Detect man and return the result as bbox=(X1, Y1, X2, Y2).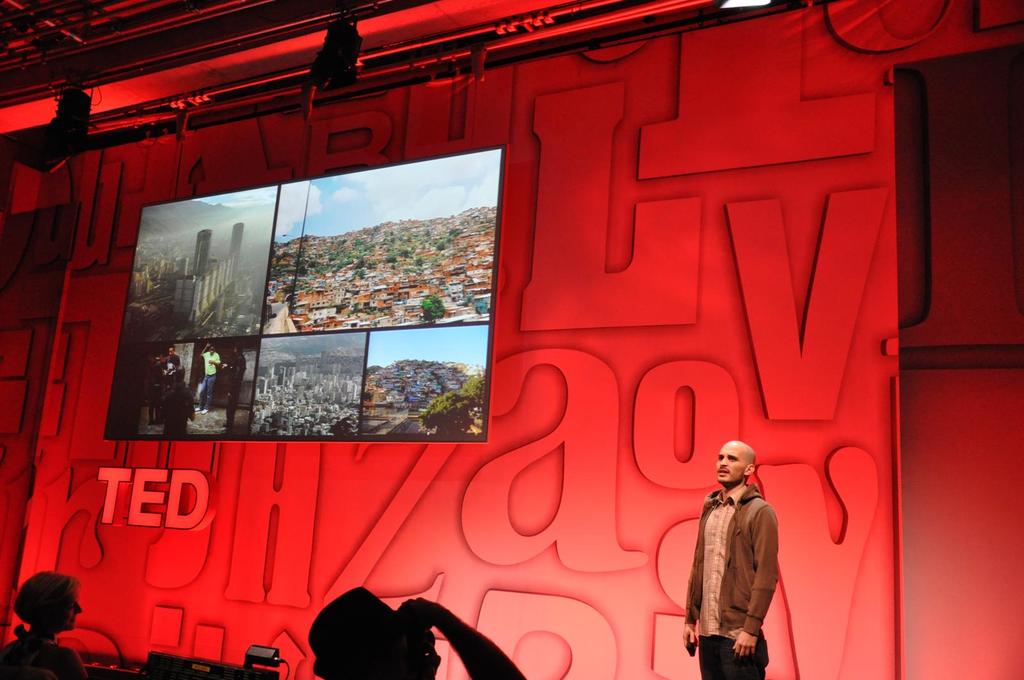
bbox=(673, 445, 792, 666).
